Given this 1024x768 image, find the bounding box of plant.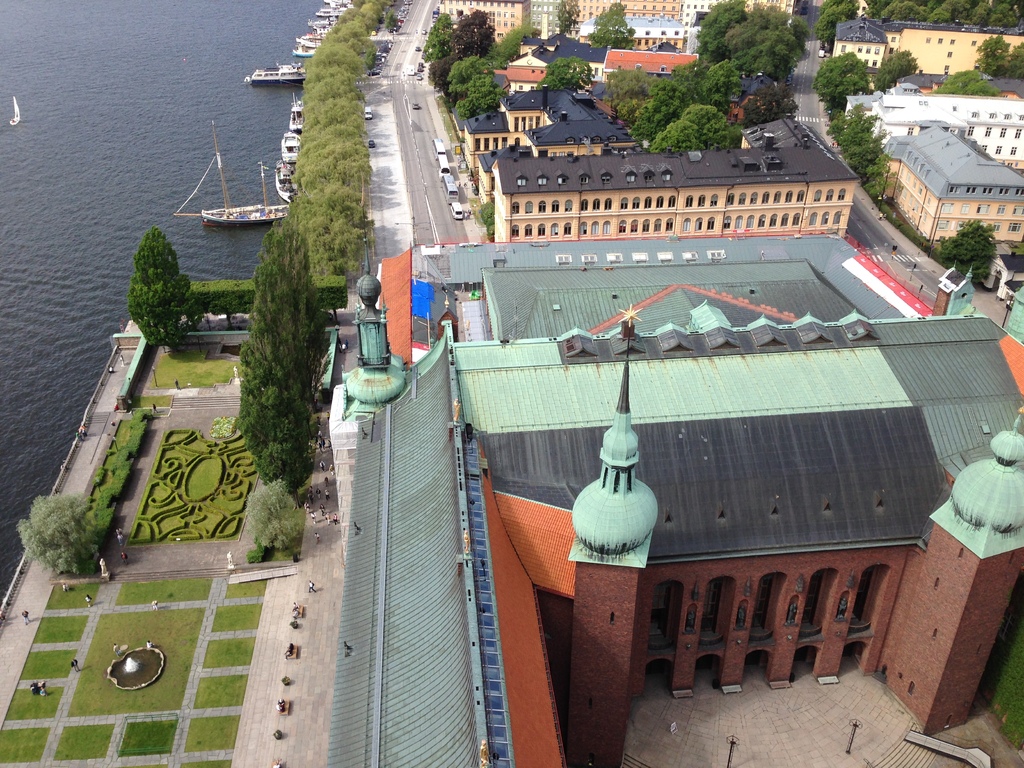
<box>5,492,111,585</box>.
